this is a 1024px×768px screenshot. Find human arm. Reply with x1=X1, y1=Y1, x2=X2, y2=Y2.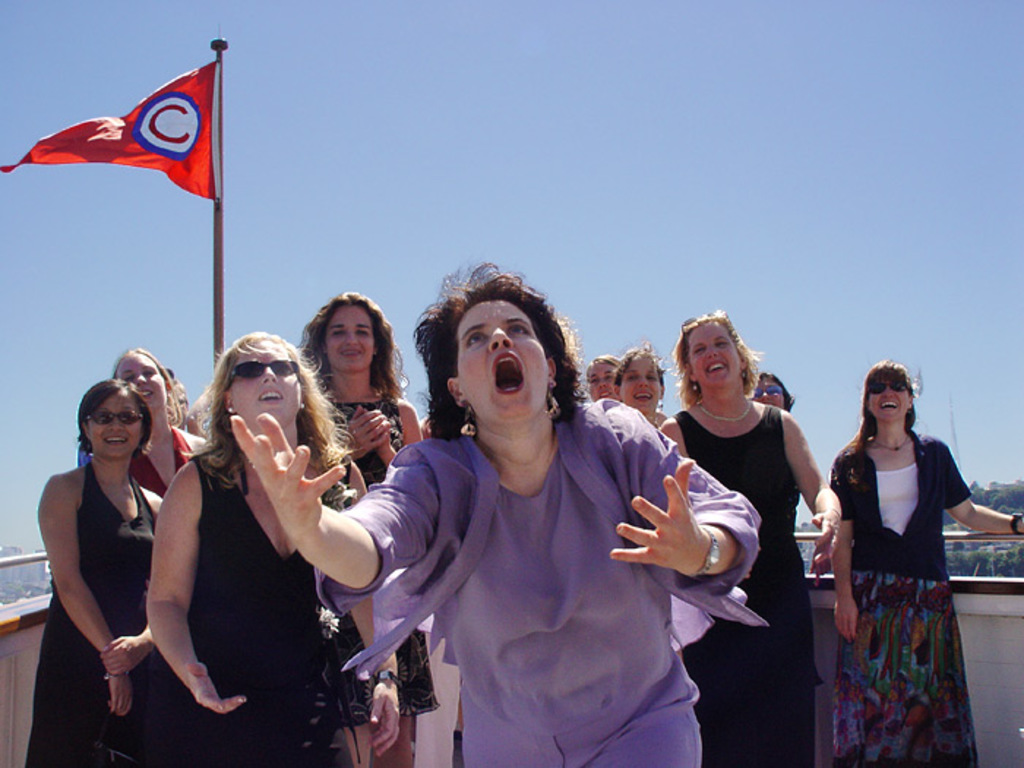
x1=236, y1=398, x2=433, y2=595.
